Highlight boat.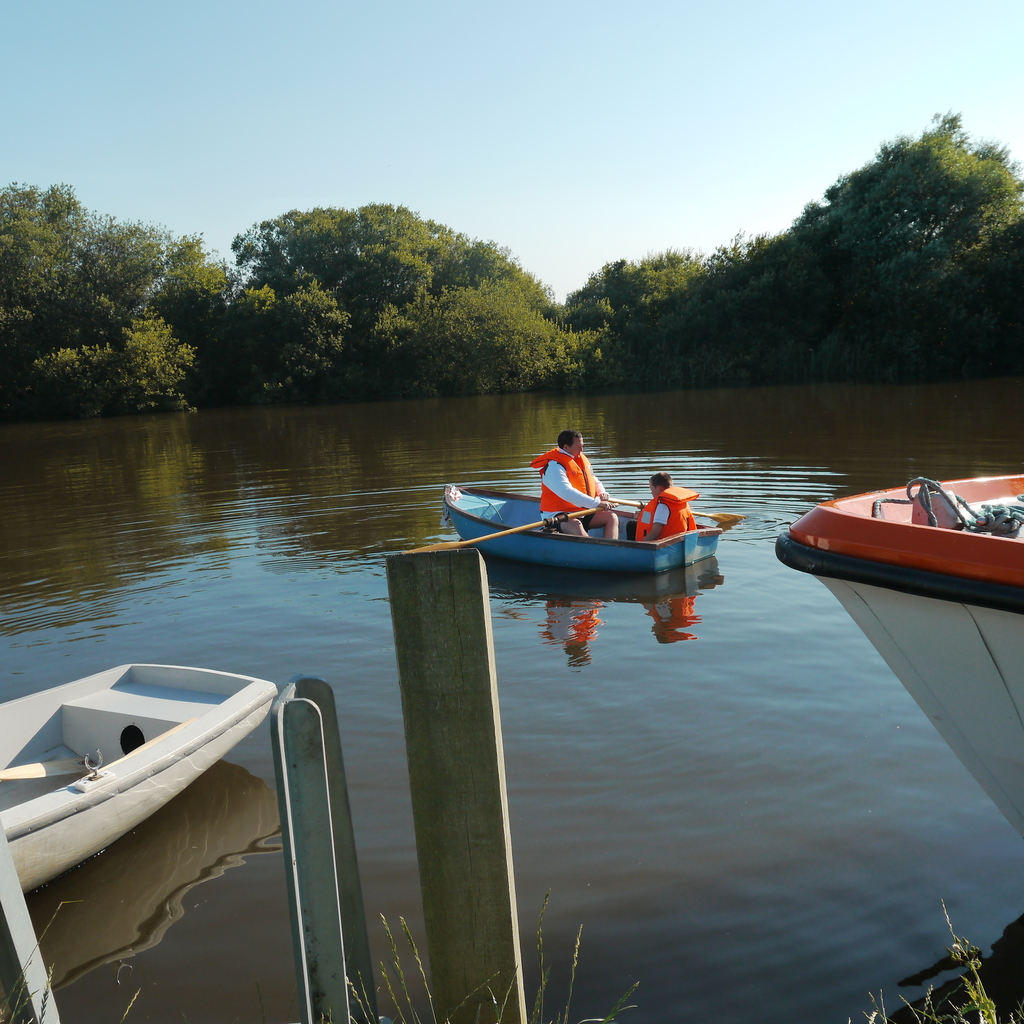
Highlighted region: crop(773, 468, 1023, 839).
